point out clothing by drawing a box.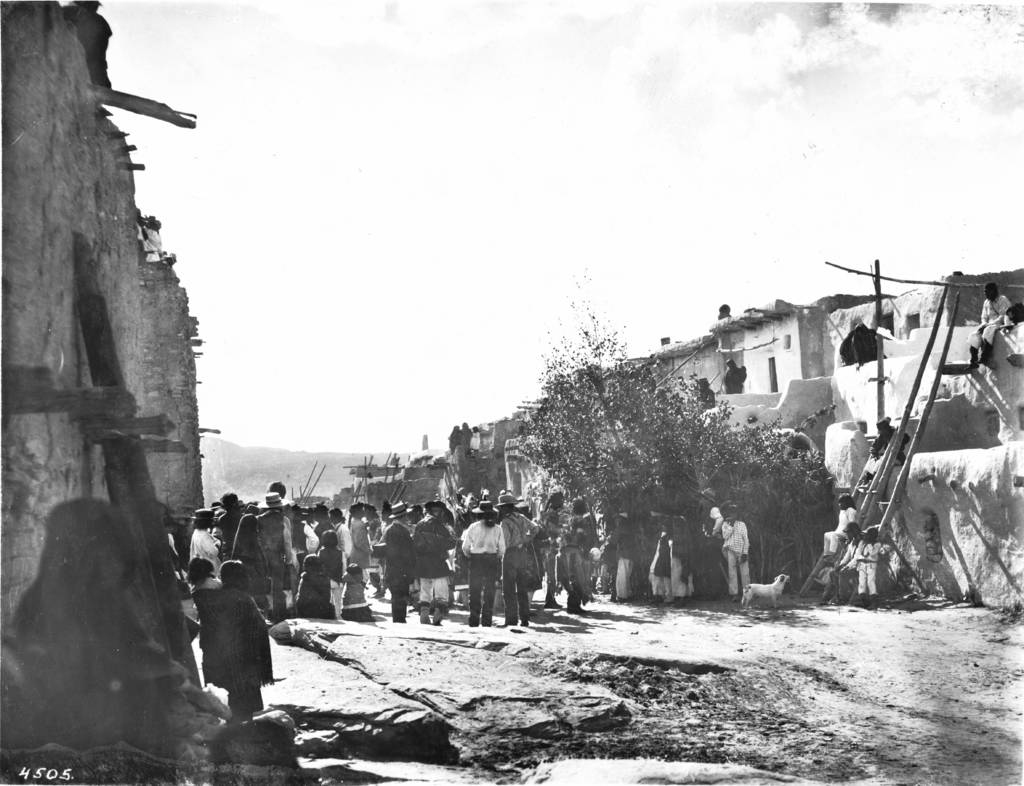
x1=719 y1=518 x2=748 y2=598.
